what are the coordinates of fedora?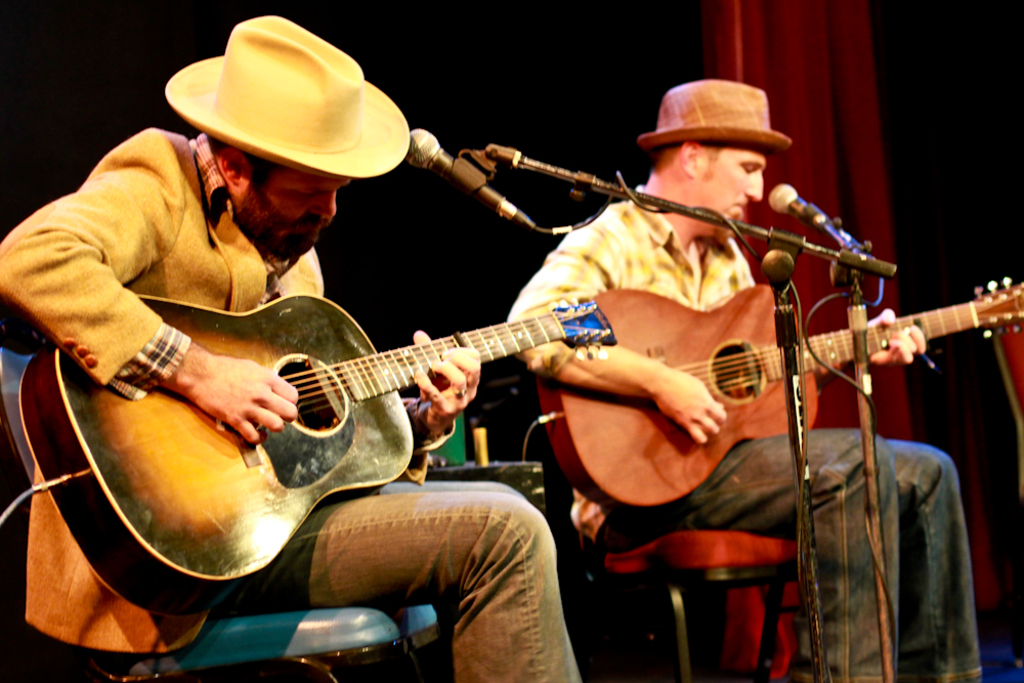
region(163, 14, 415, 213).
